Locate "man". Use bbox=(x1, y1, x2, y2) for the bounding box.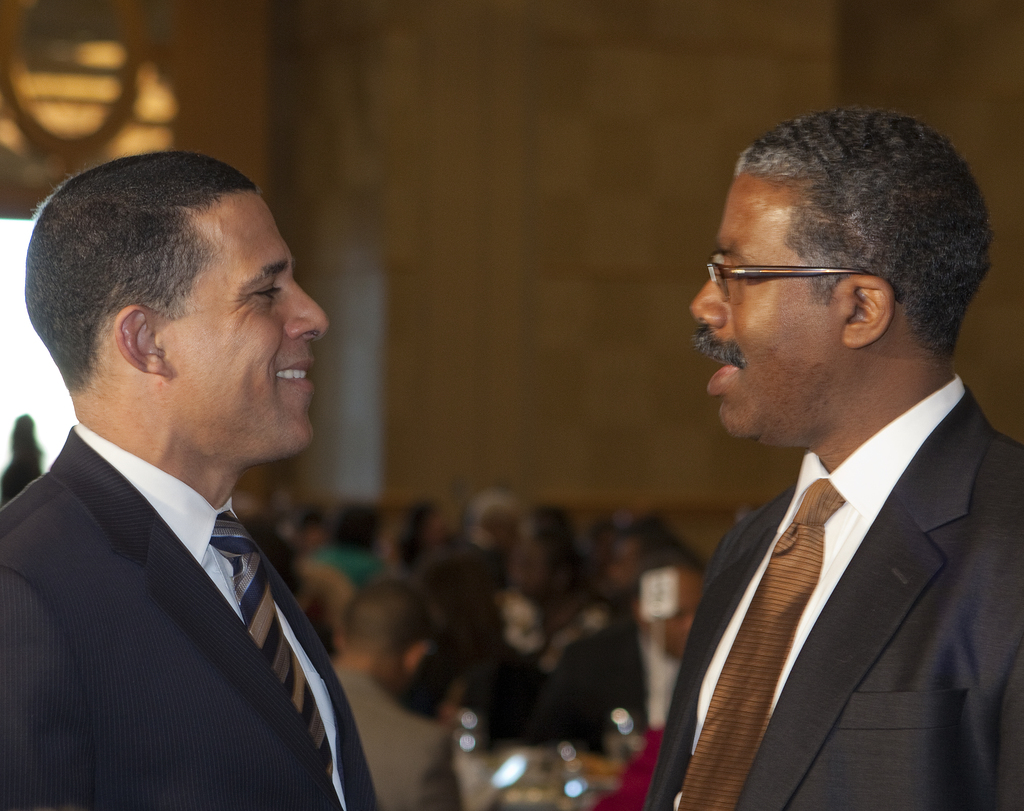
bbox=(646, 122, 1023, 805).
